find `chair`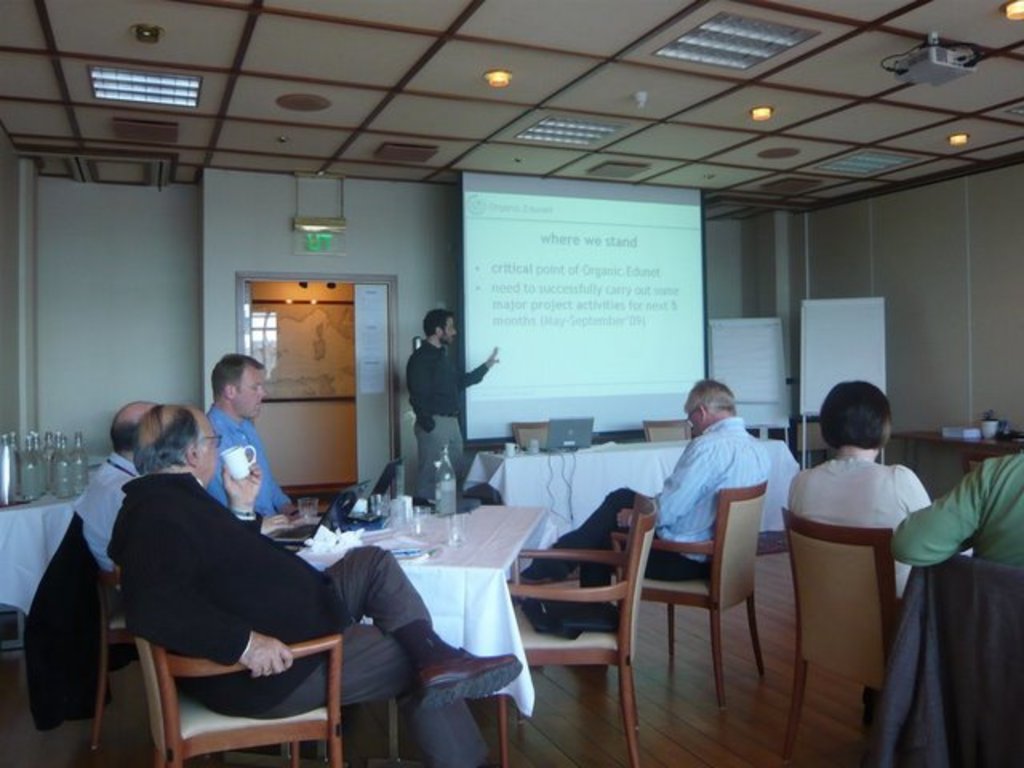
bbox=[110, 566, 338, 766]
